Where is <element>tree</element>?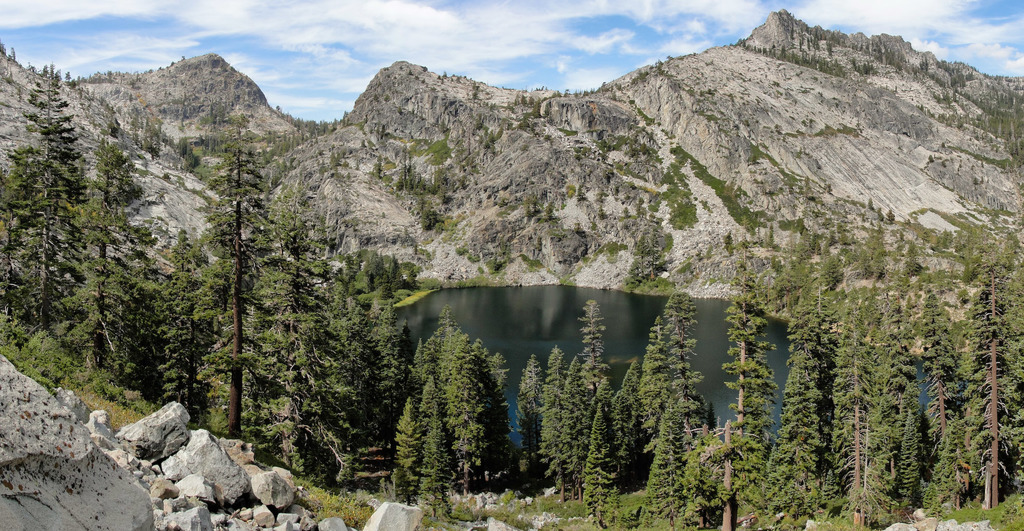
bbox(774, 313, 828, 530).
